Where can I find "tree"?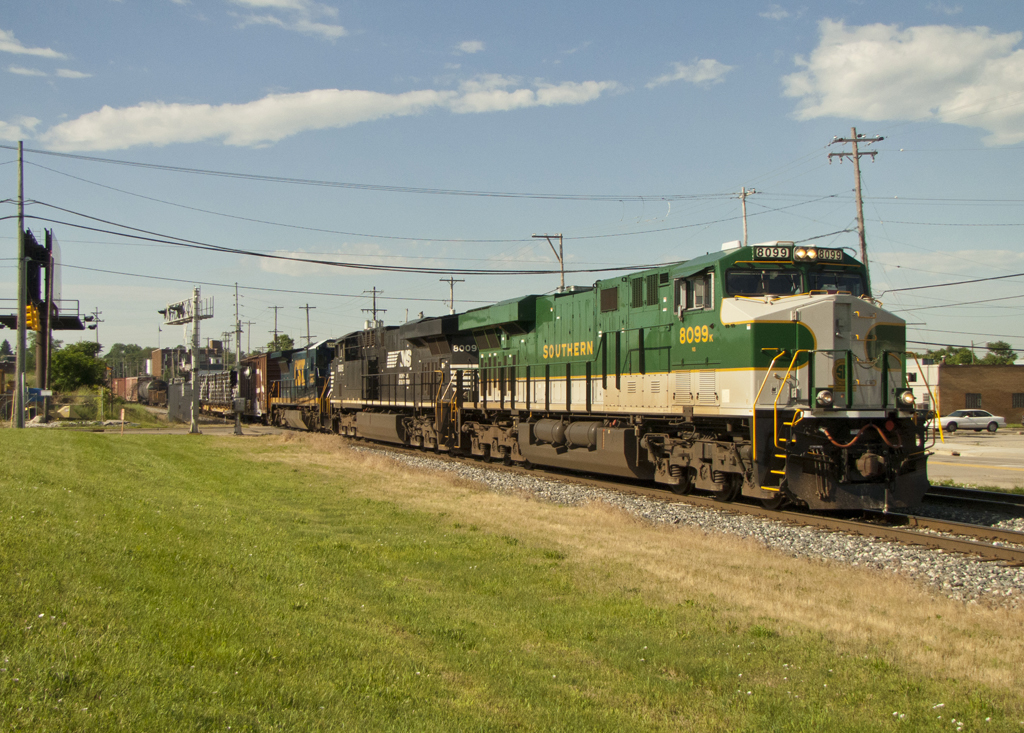
You can find it at (x1=918, y1=340, x2=1022, y2=364).
